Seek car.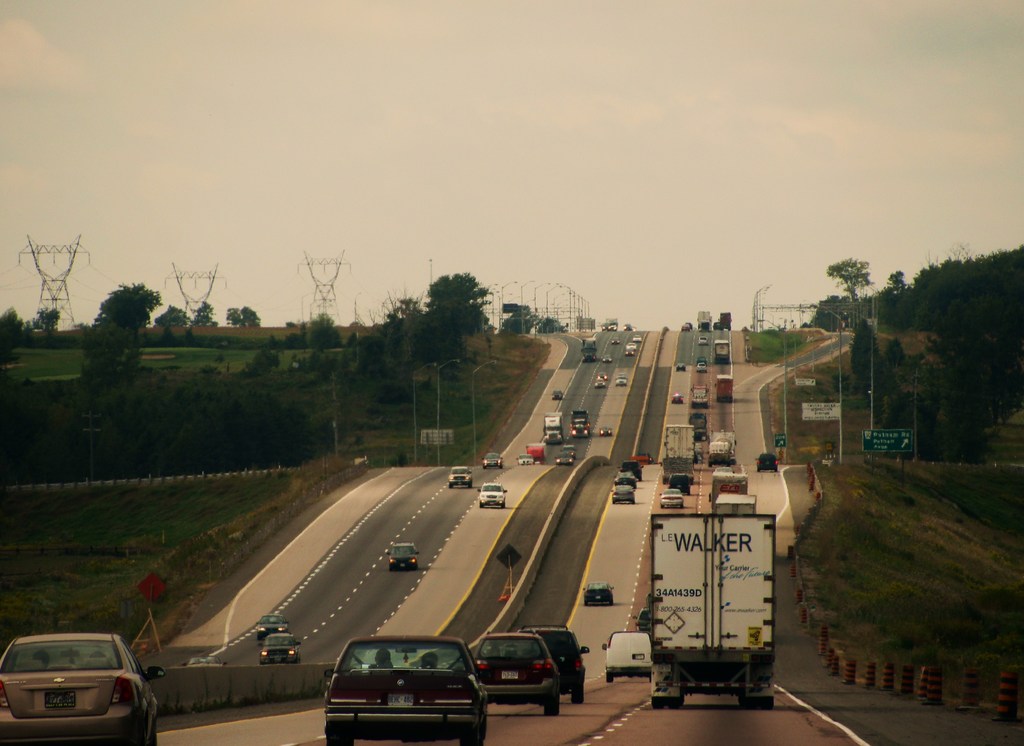
[x1=601, y1=428, x2=614, y2=438].
